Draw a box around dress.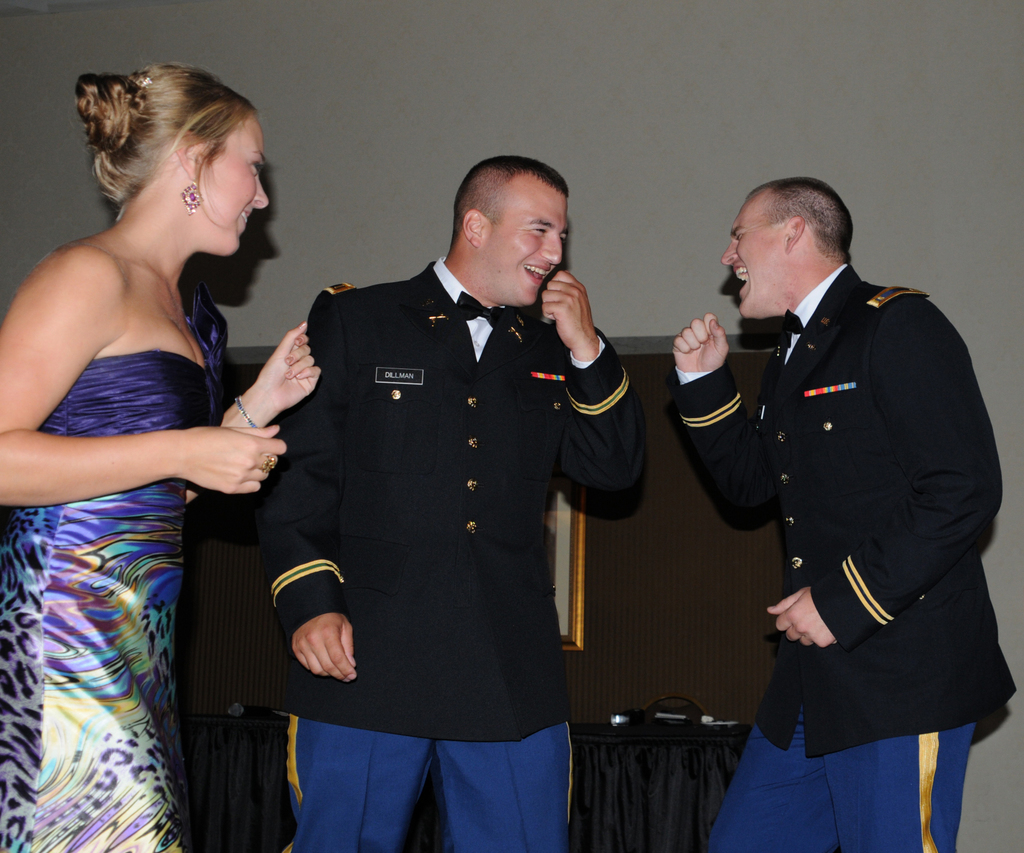
[0,256,231,852].
